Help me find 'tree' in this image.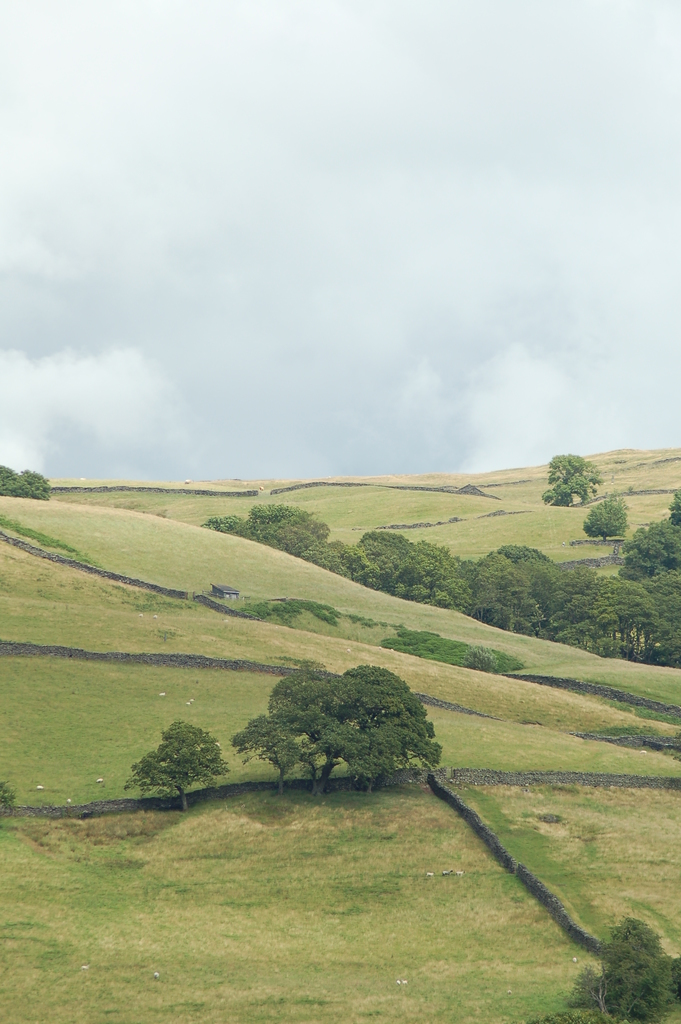
Found it: crop(666, 493, 680, 532).
